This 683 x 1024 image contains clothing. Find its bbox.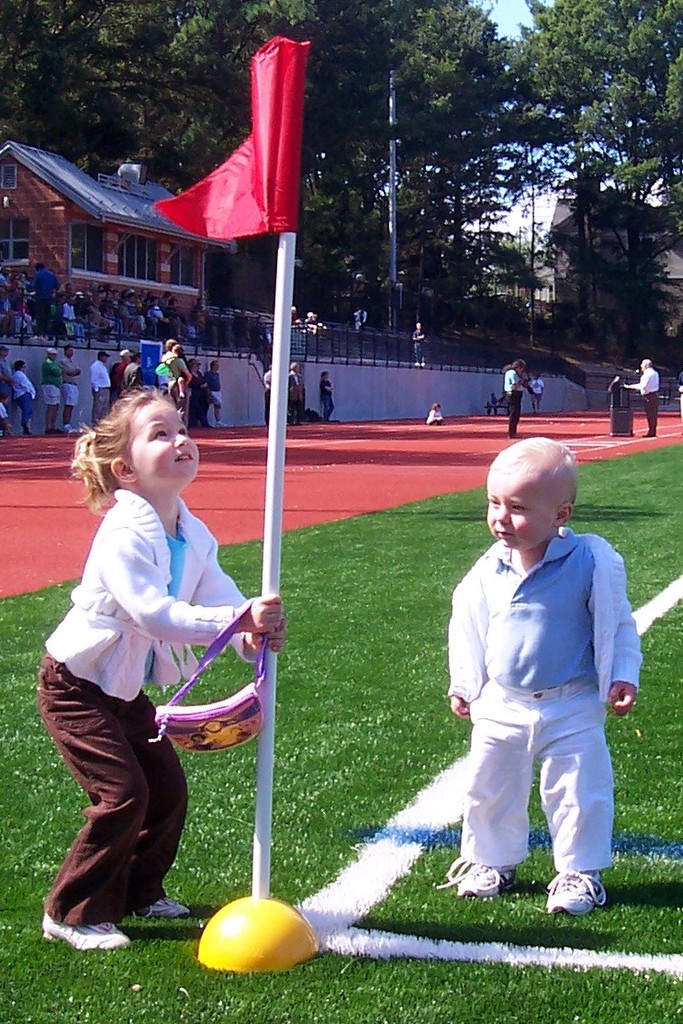
l=7, t=376, r=41, b=433.
